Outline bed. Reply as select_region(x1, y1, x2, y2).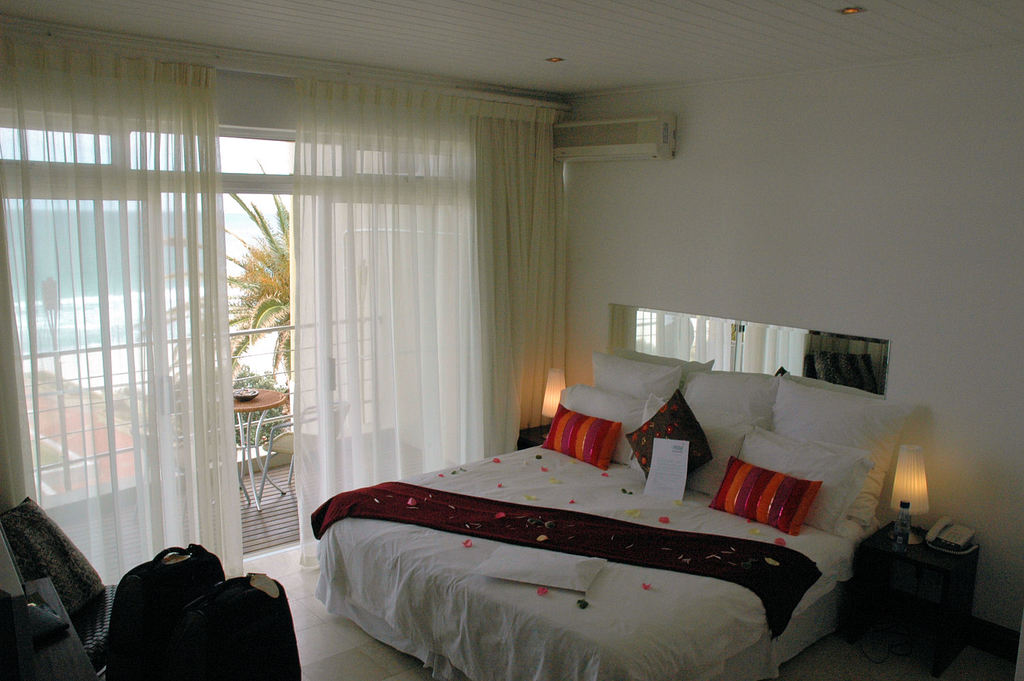
select_region(308, 345, 925, 680).
